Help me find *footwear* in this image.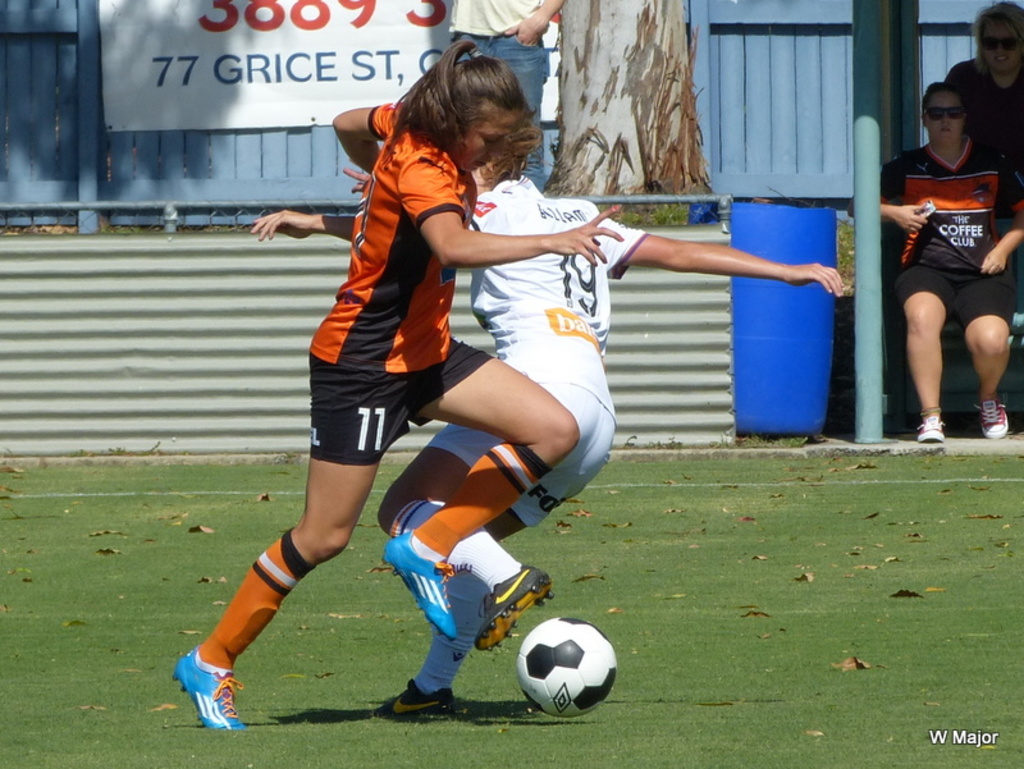
Found it: locate(914, 411, 943, 441).
